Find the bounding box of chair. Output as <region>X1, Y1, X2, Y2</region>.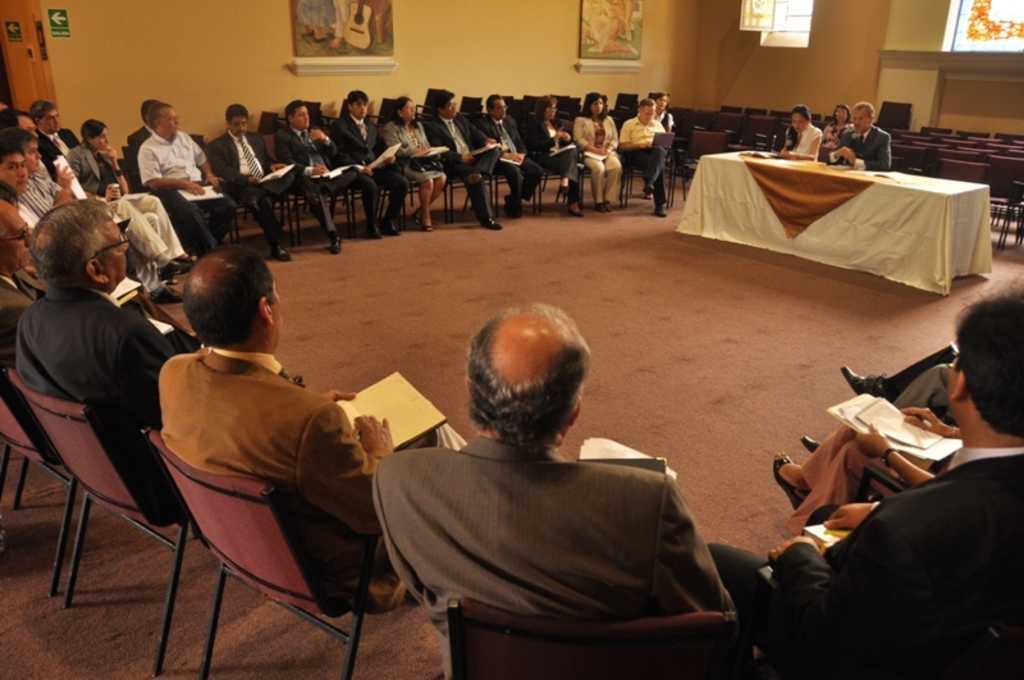
<region>454, 93, 485, 123</region>.
